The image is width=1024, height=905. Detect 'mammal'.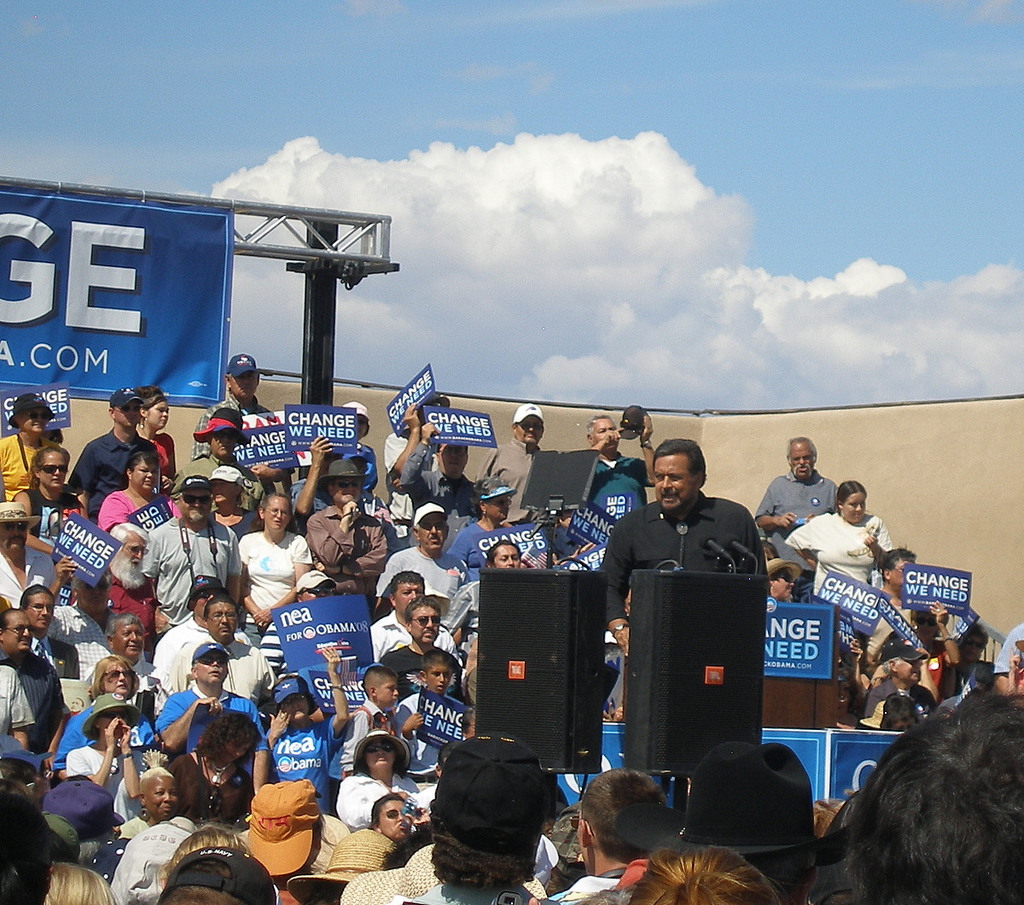
Detection: pyautogui.locateOnScreen(247, 641, 348, 816).
